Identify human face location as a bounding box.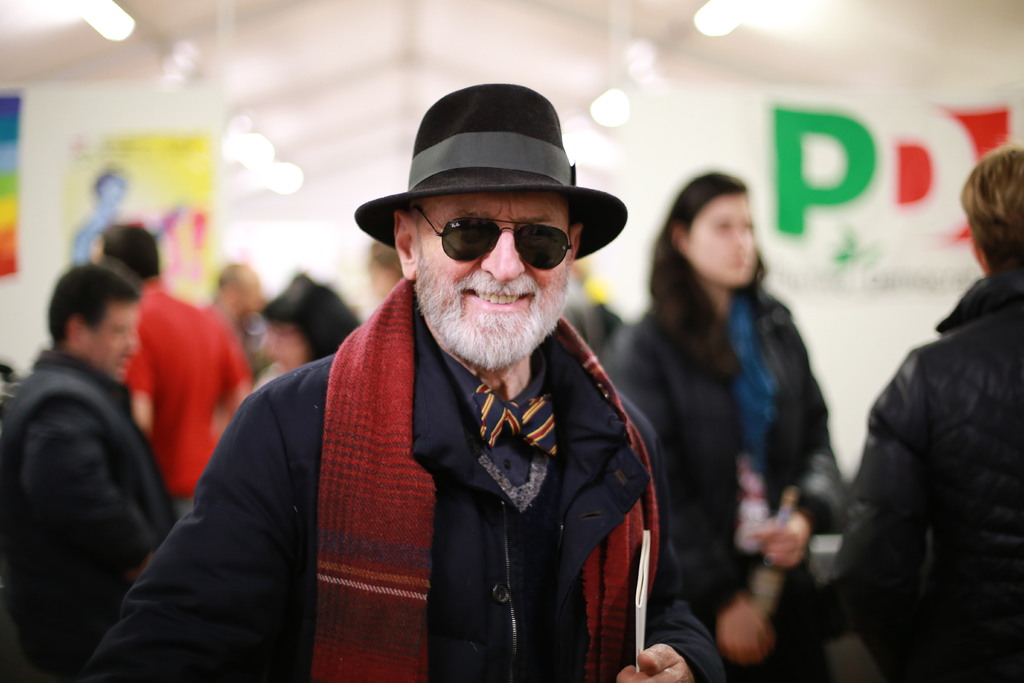
(x1=84, y1=299, x2=136, y2=379).
